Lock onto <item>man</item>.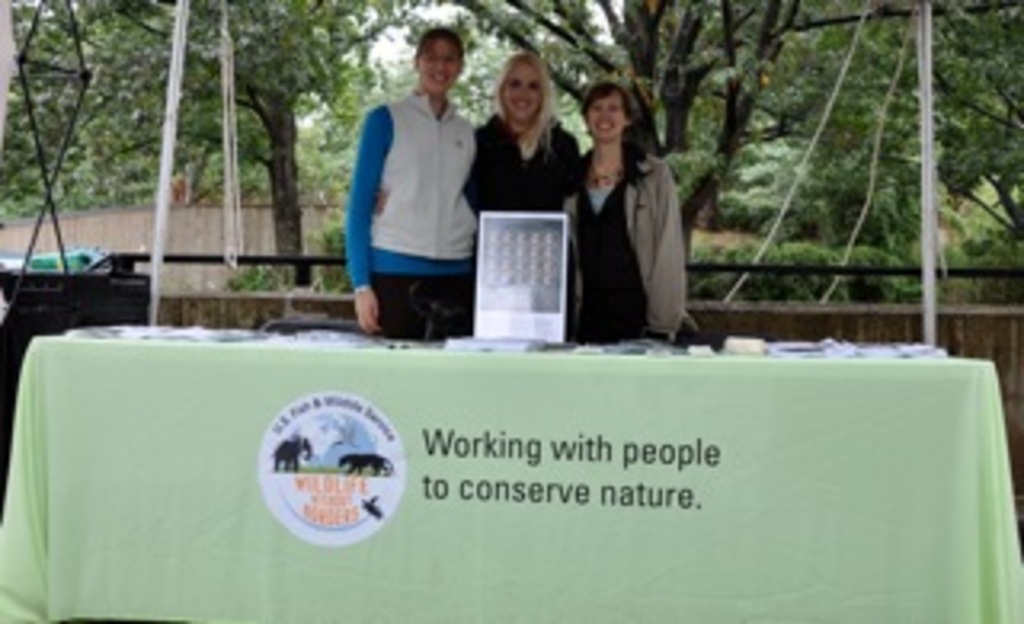
Locked: <bbox>342, 29, 493, 339</bbox>.
